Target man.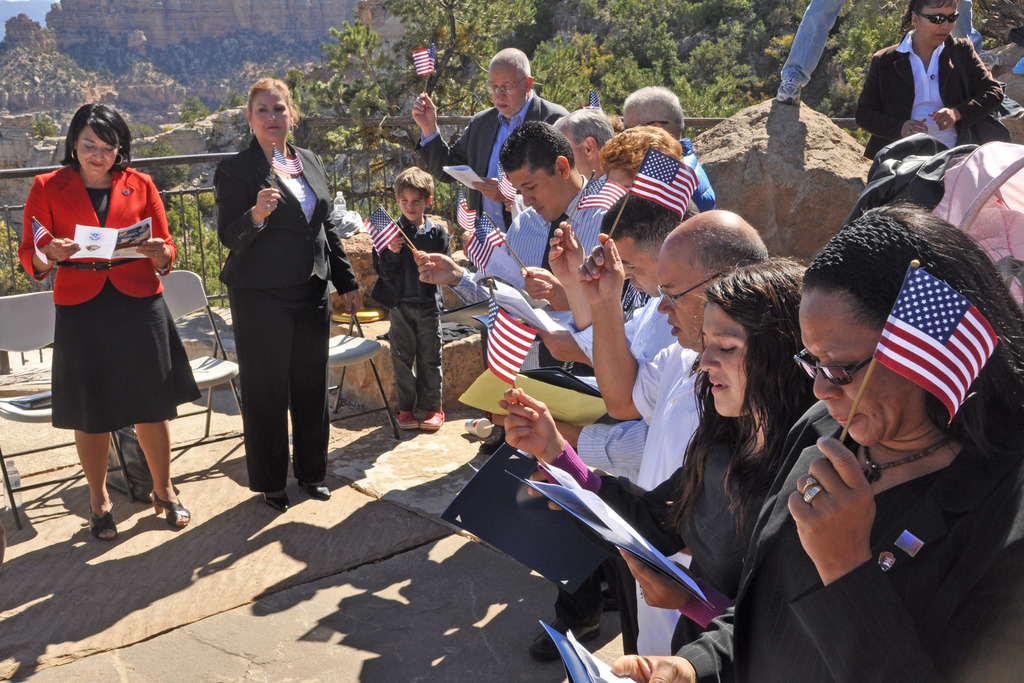
Target region: [411,117,625,661].
